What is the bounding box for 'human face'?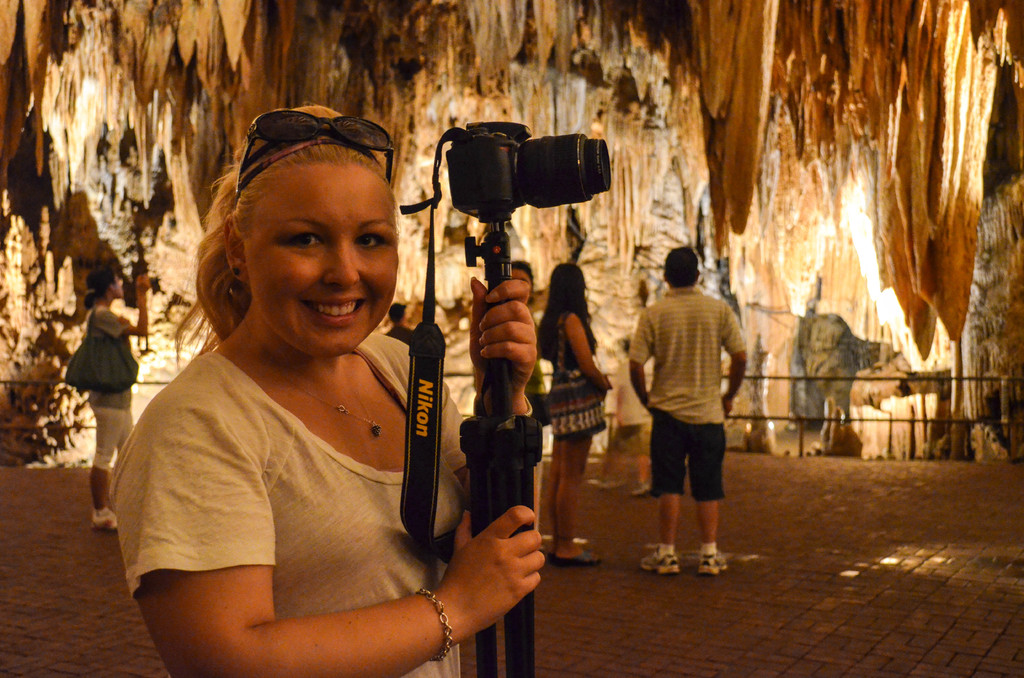
x1=241, y1=167, x2=399, y2=359.
